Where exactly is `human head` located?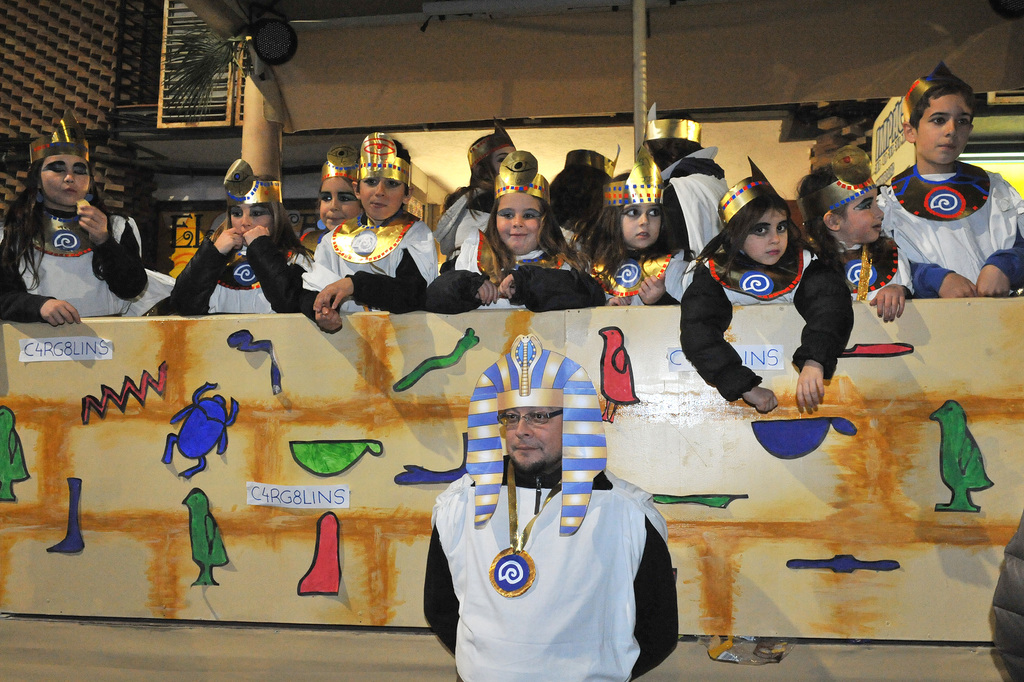
Its bounding box is <region>492, 181, 547, 251</region>.
